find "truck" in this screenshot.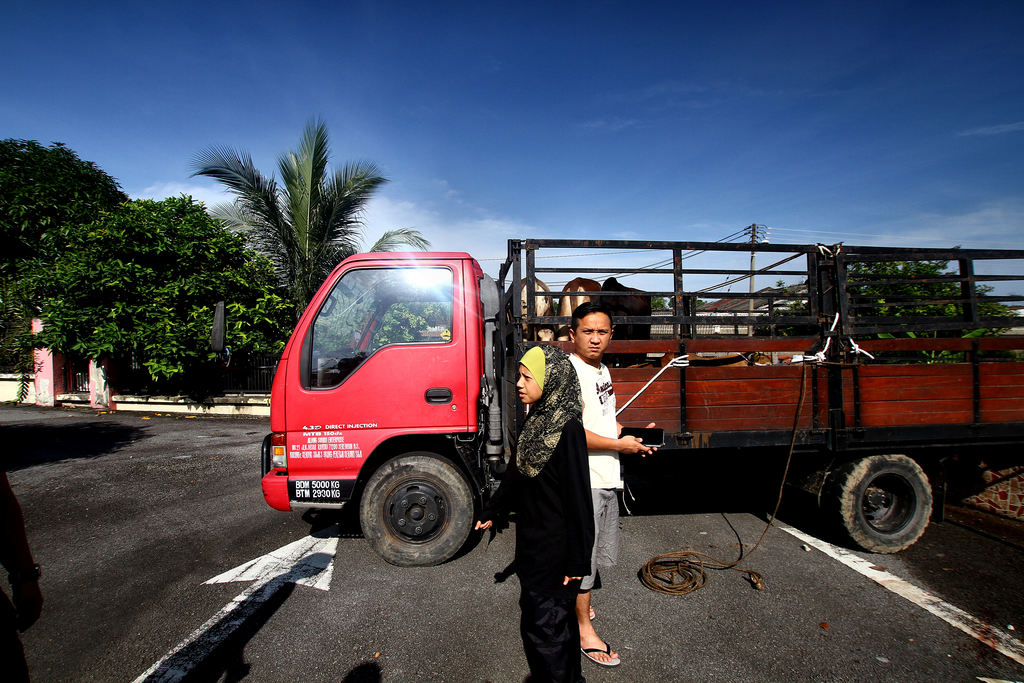
The bounding box for "truck" is <region>274, 231, 958, 551</region>.
